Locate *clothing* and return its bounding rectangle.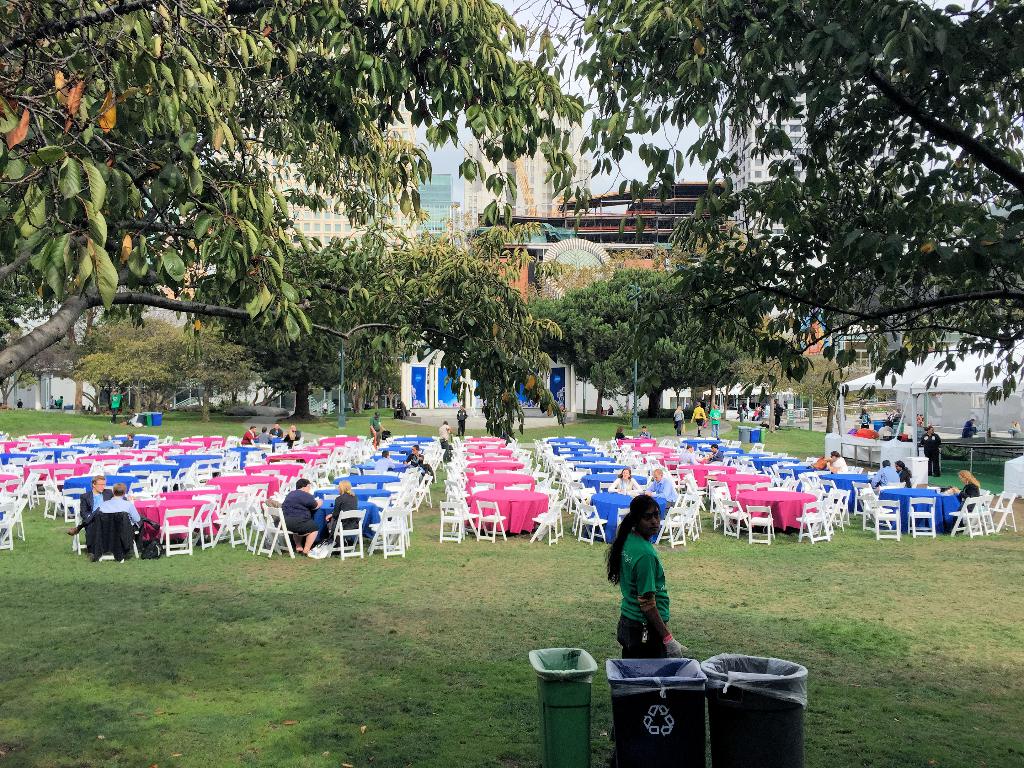
<region>671, 409, 686, 436</region>.
